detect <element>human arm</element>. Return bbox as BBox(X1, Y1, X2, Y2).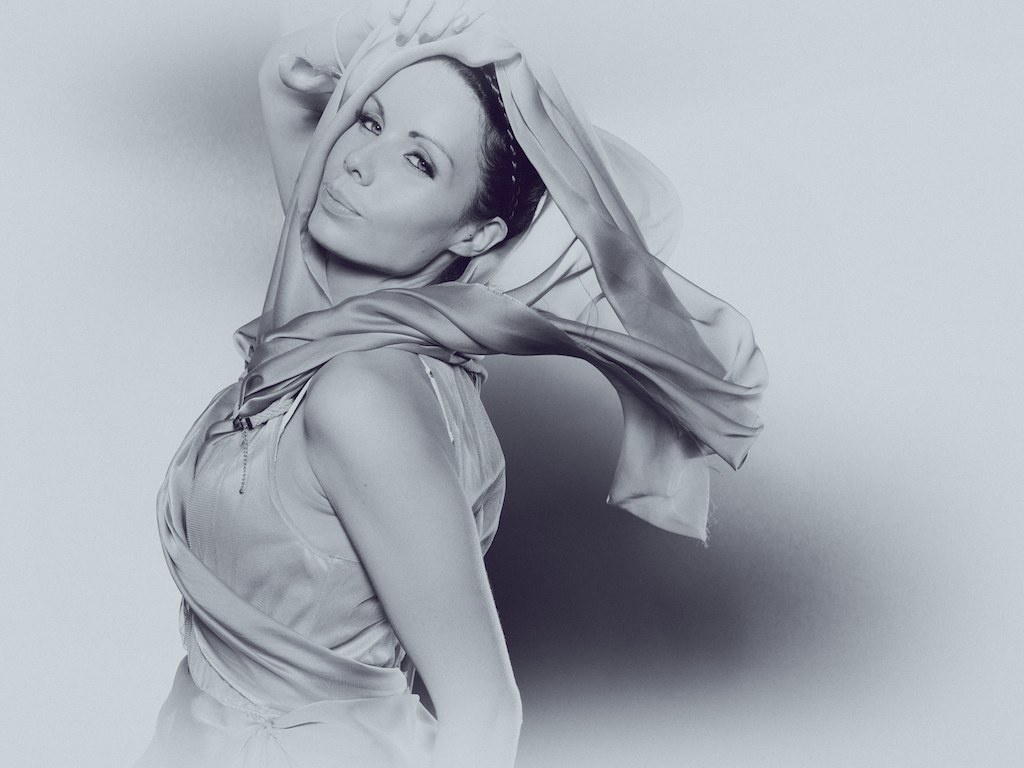
BBox(295, 357, 528, 767).
